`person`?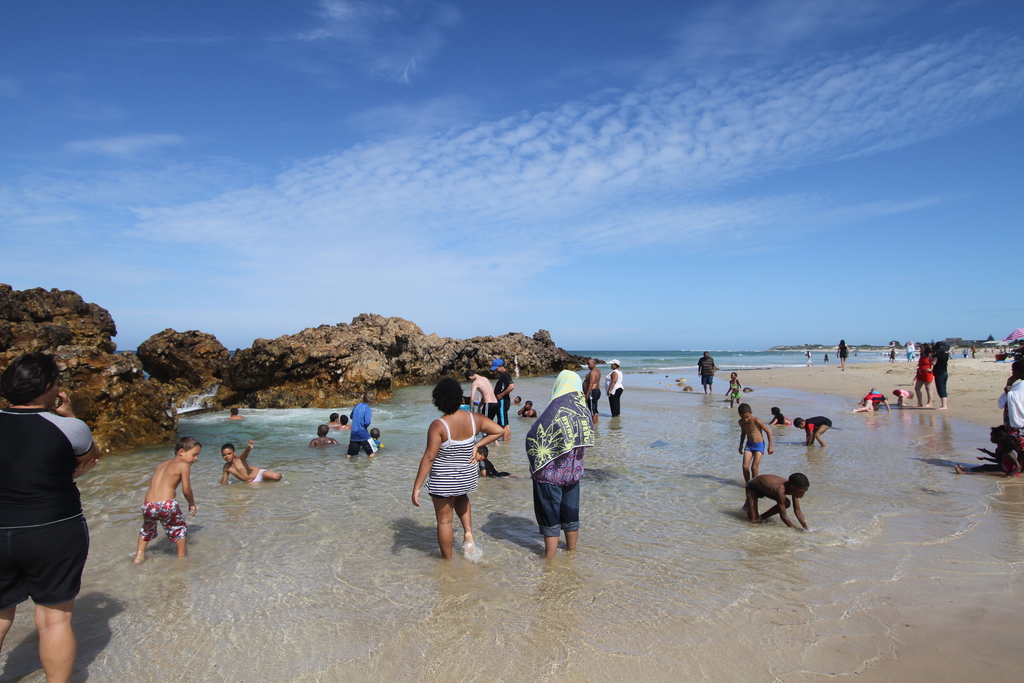
892/386/913/418
